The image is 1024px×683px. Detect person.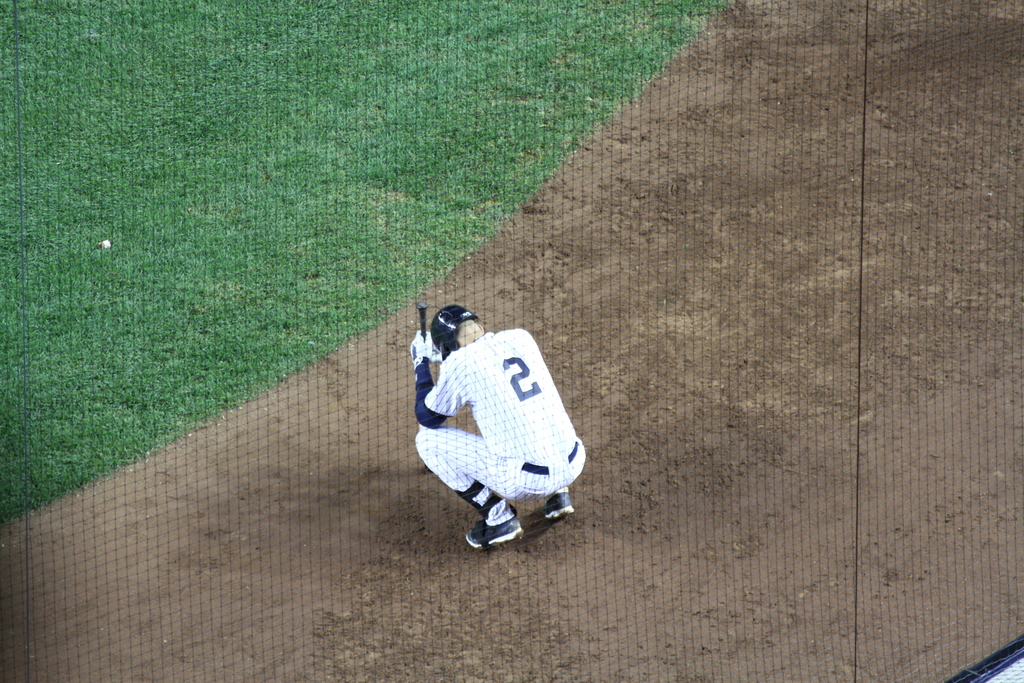
Detection: locate(405, 293, 584, 559).
